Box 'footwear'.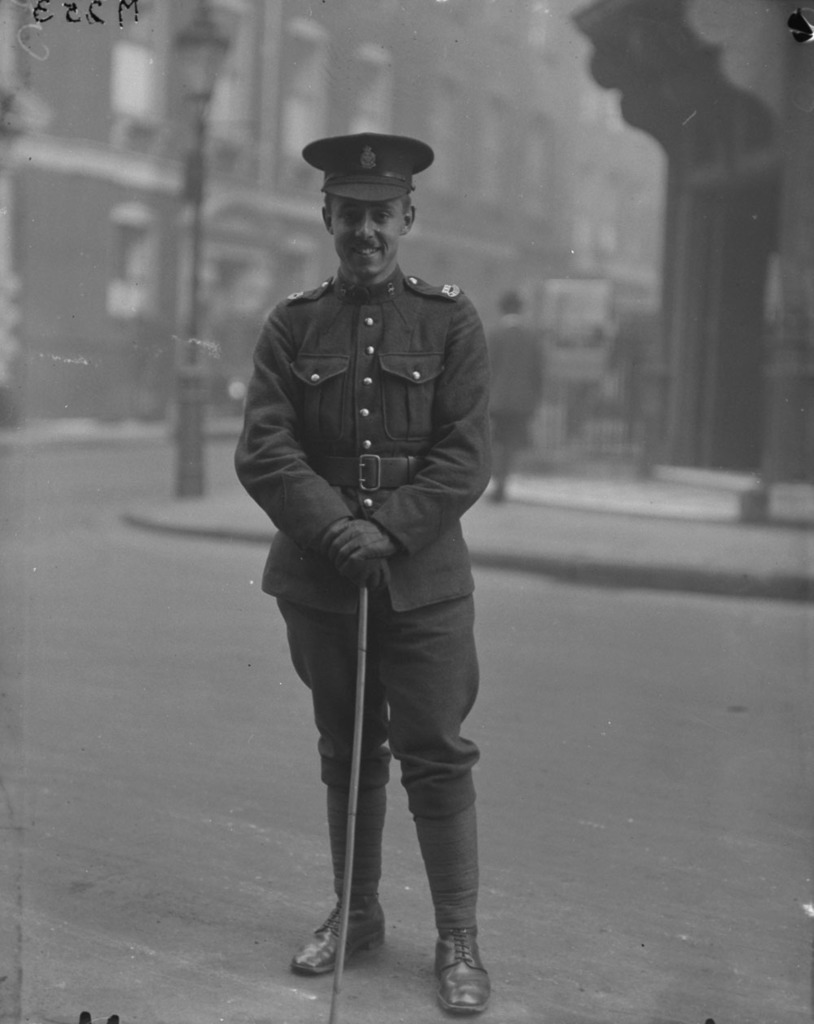
[295,779,389,983].
